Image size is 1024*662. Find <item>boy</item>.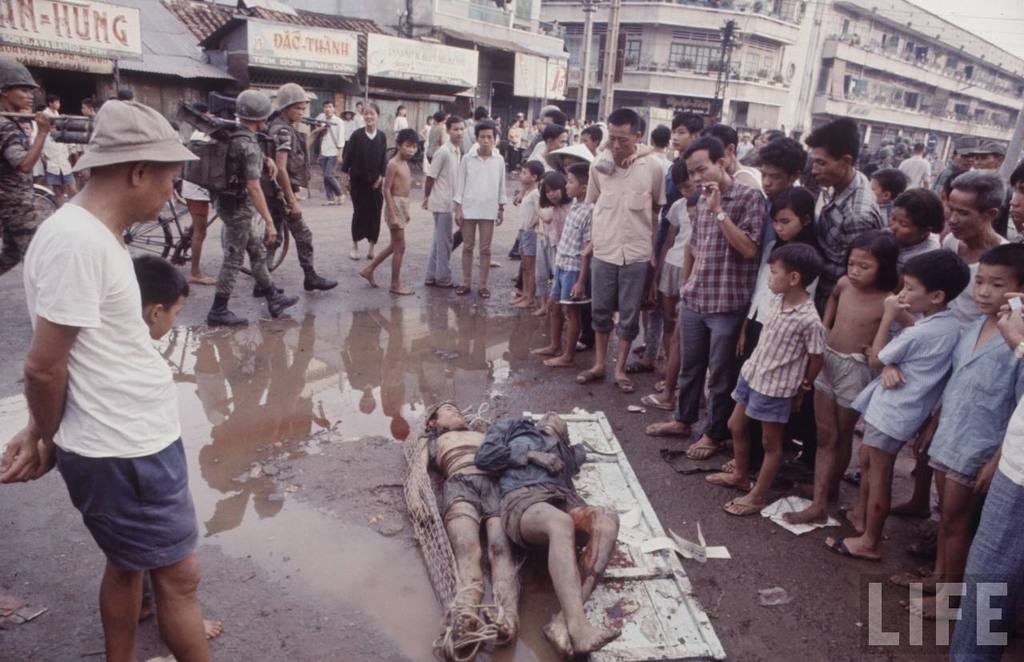
889 237 1023 625.
